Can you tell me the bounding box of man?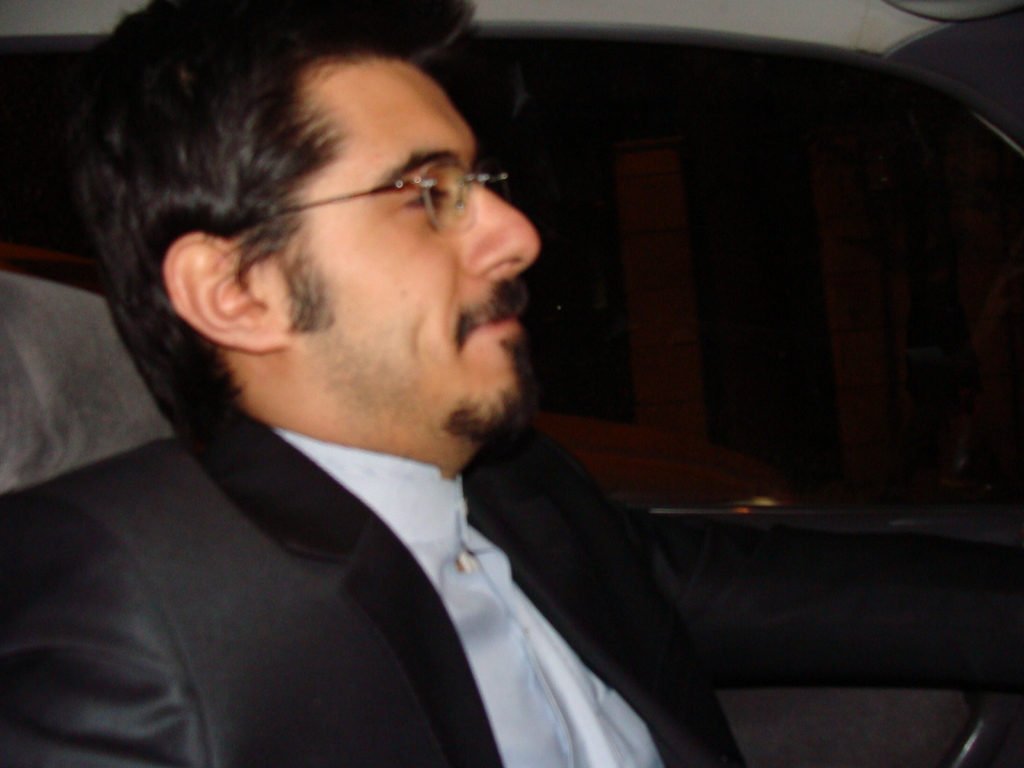
<bbox>18, 38, 819, 749</bbox>.
